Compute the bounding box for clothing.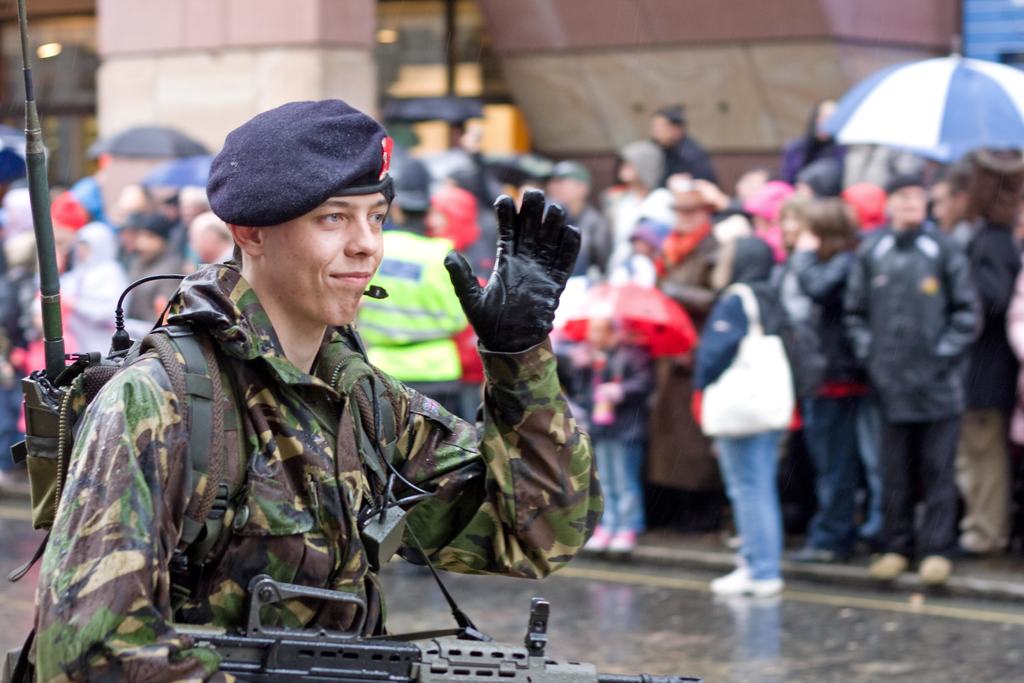
region(942, 215, 1016, 545).
